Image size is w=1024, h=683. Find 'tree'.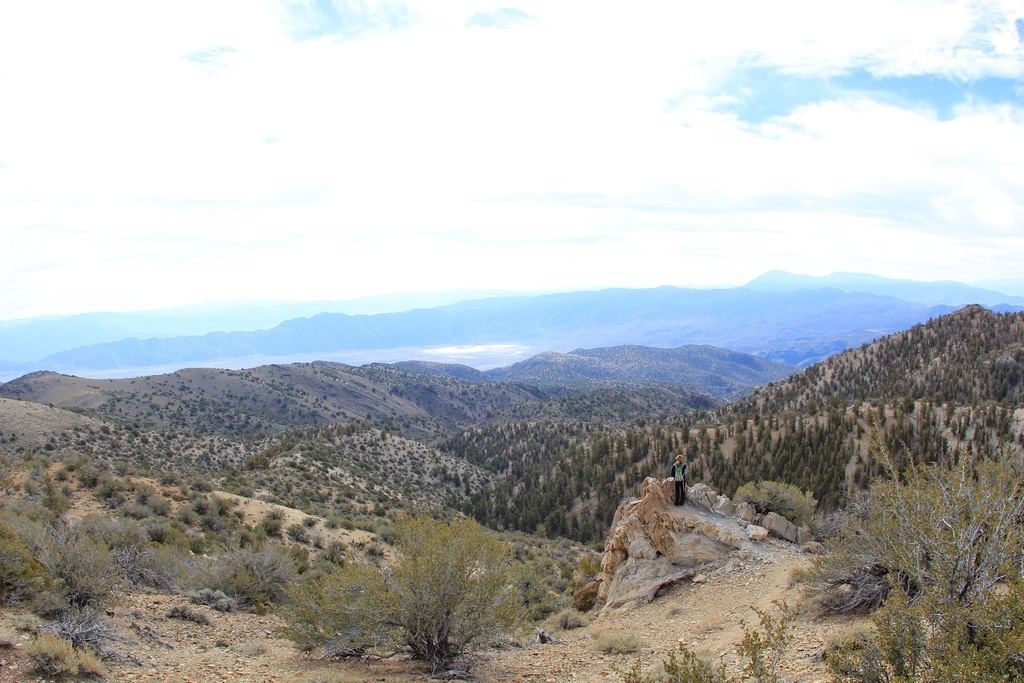
x1=378 y1=513 x2=535 y2=654.
